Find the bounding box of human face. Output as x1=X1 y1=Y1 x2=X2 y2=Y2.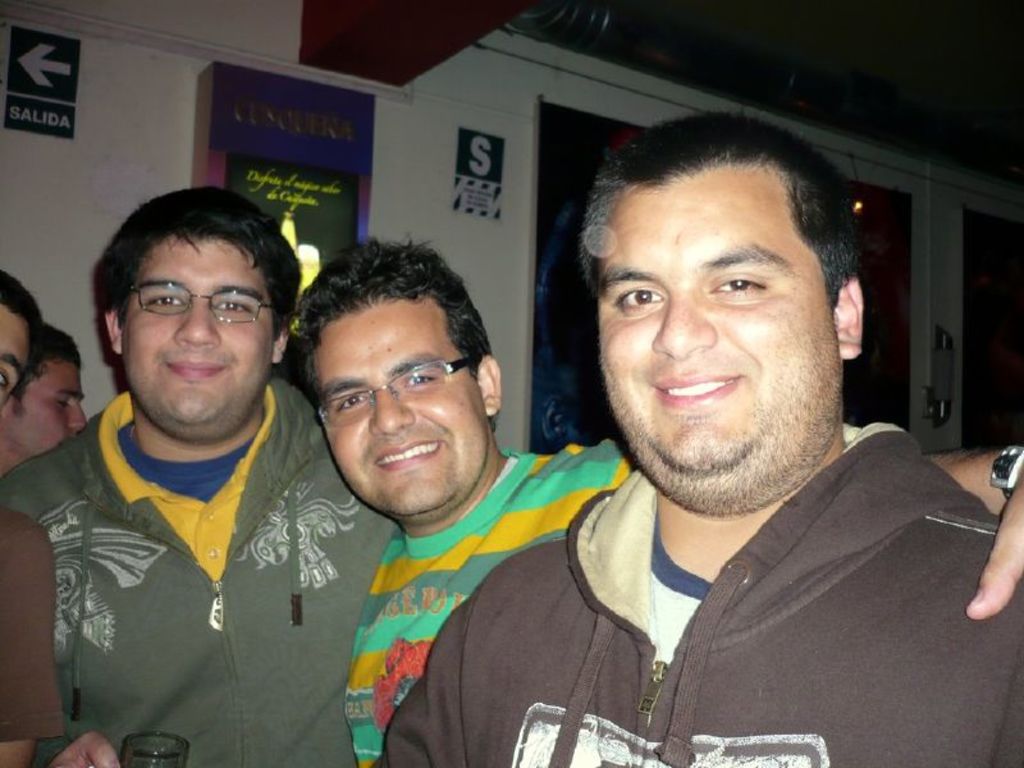
x1=119 y1=234 x2=278 y2=431.
